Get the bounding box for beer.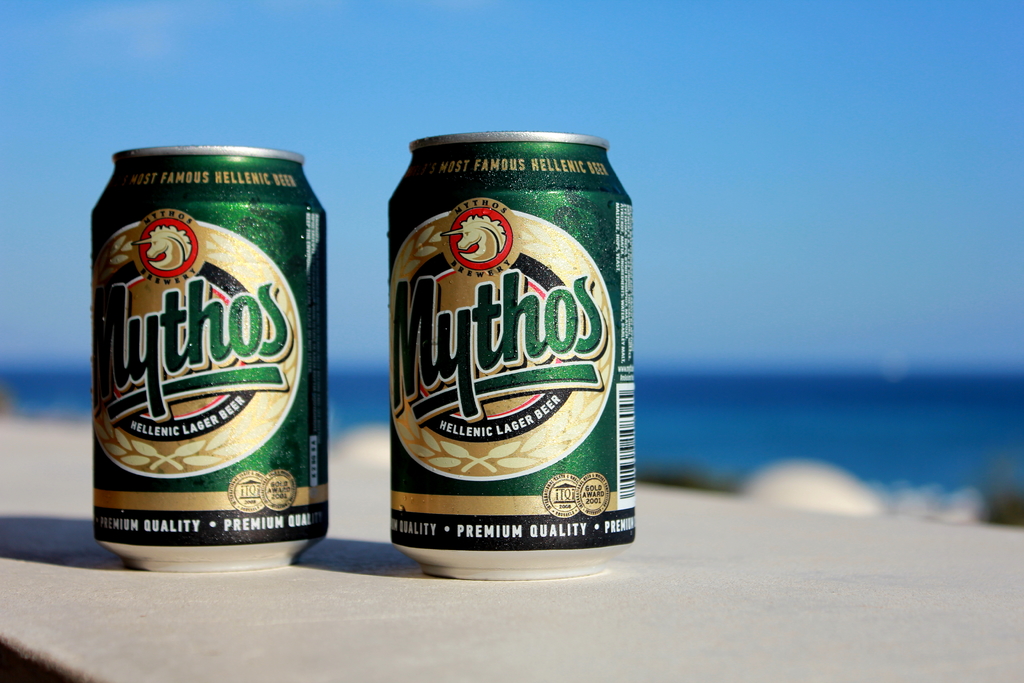
left=83, top=140, right=355, bottom=592.
